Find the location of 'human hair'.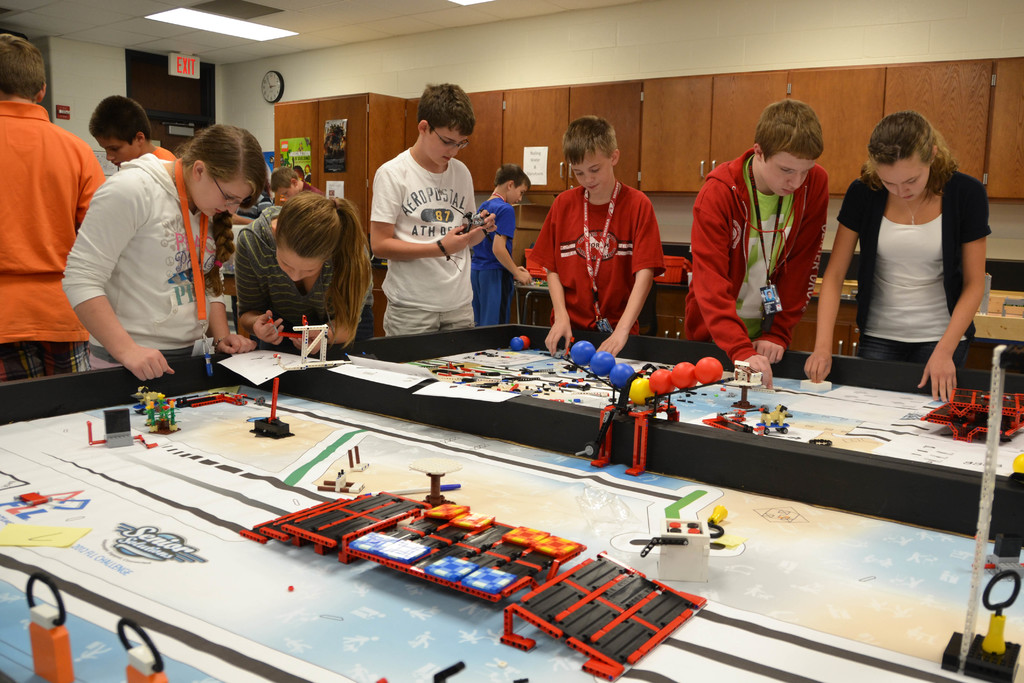
Location: detection(271, 165, 301, 188).
